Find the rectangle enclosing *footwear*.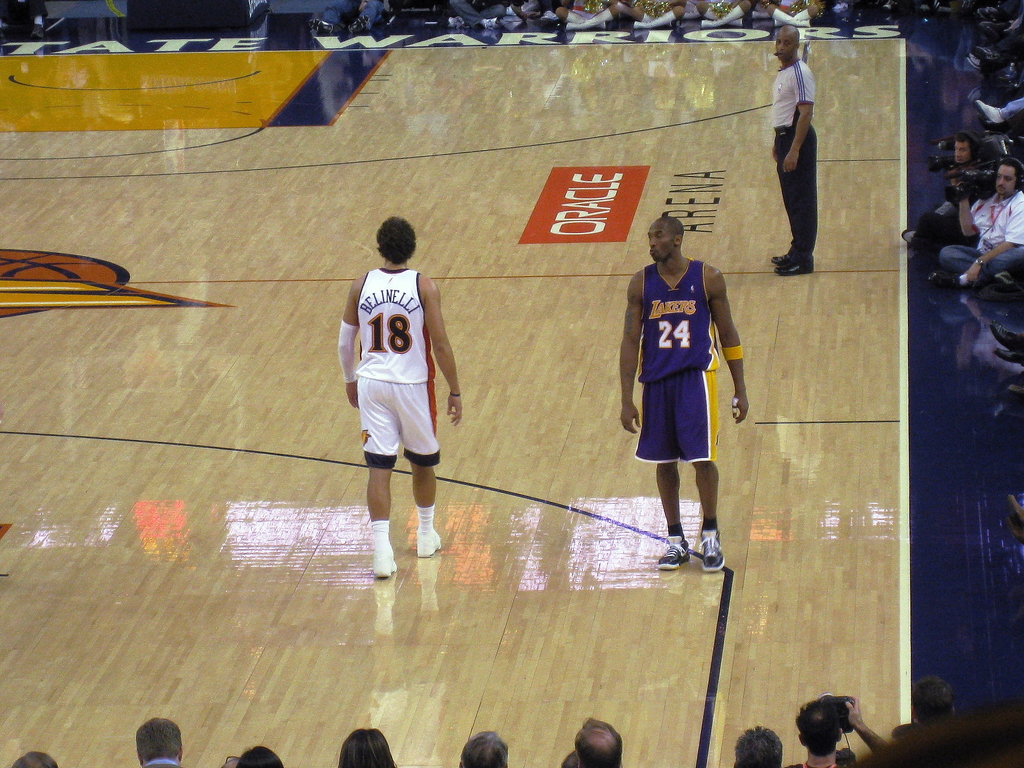
632,12,673,30.
